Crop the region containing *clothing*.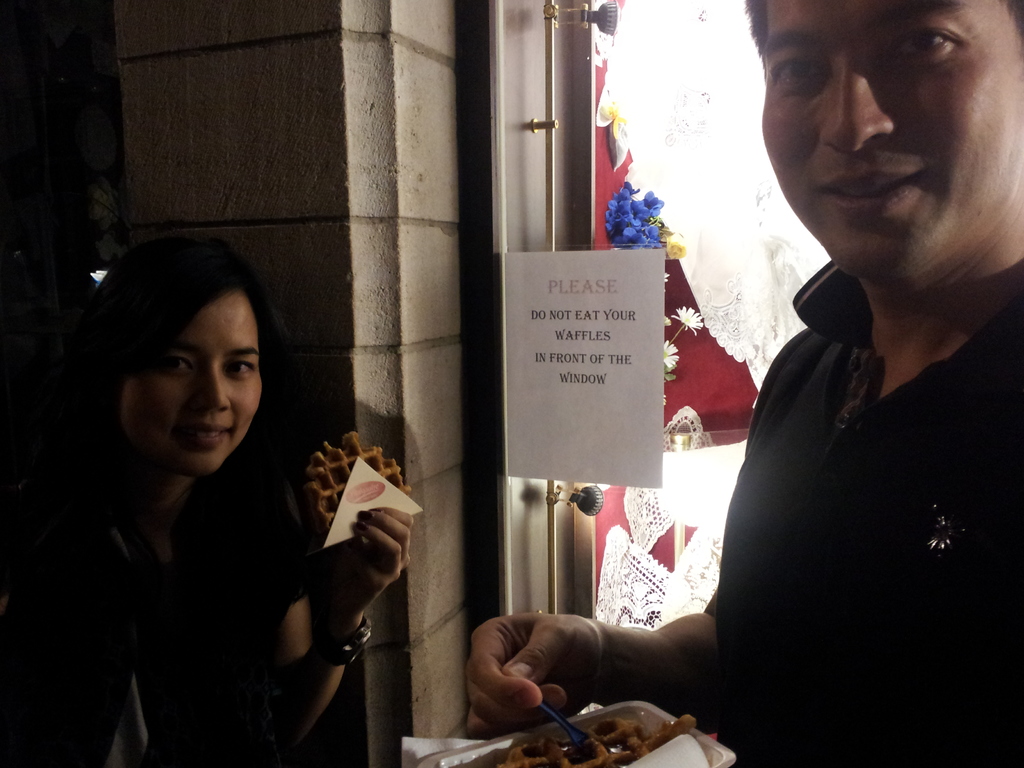
Crop region: <region>0, 465, 313, 767</region>.
